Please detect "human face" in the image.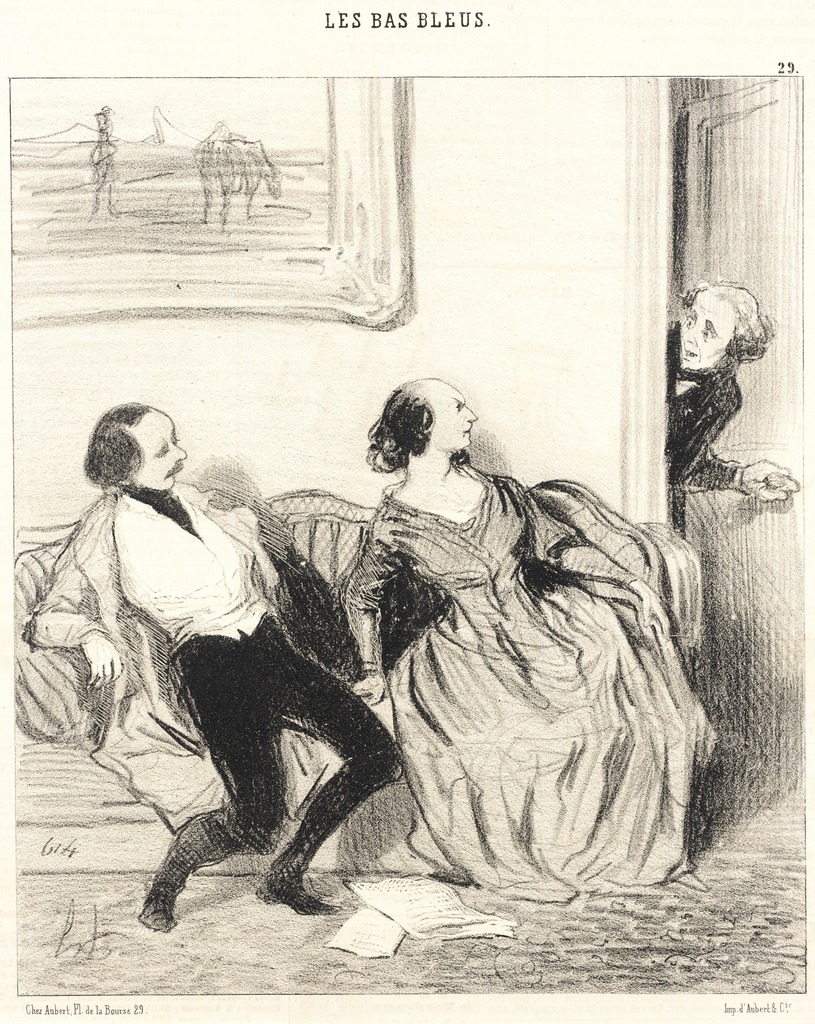
(left=368, top=372, right=477, bottom=467).
